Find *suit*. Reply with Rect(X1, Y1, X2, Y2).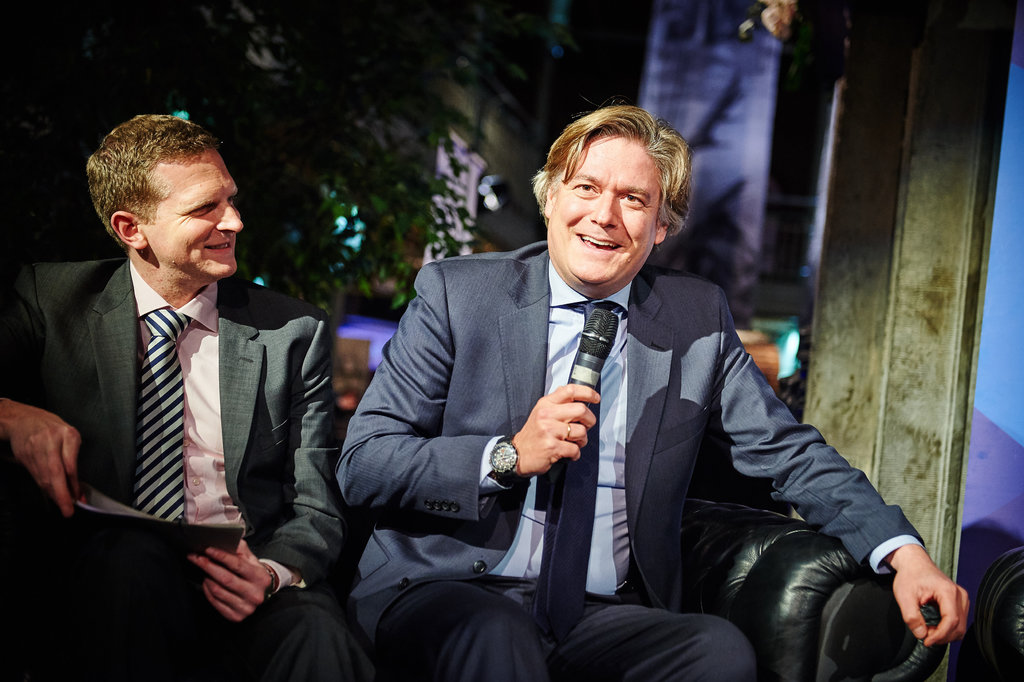
Rect(356, 184, 879, 663).
